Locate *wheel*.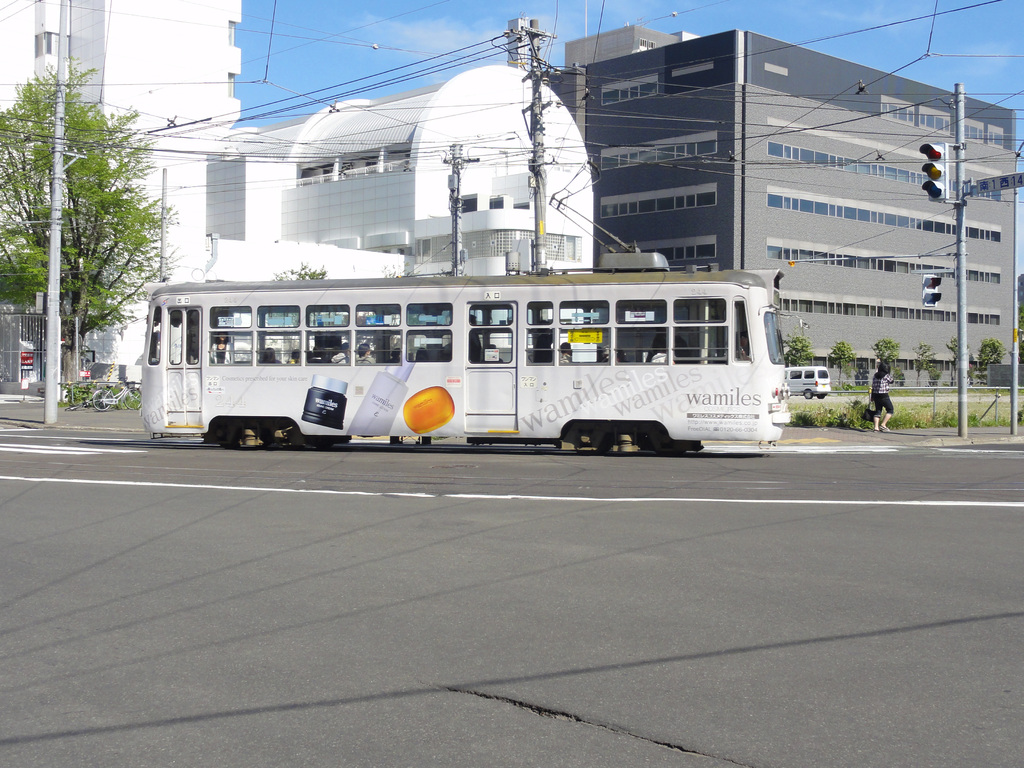
Bounding box: 124:388:143:410.
